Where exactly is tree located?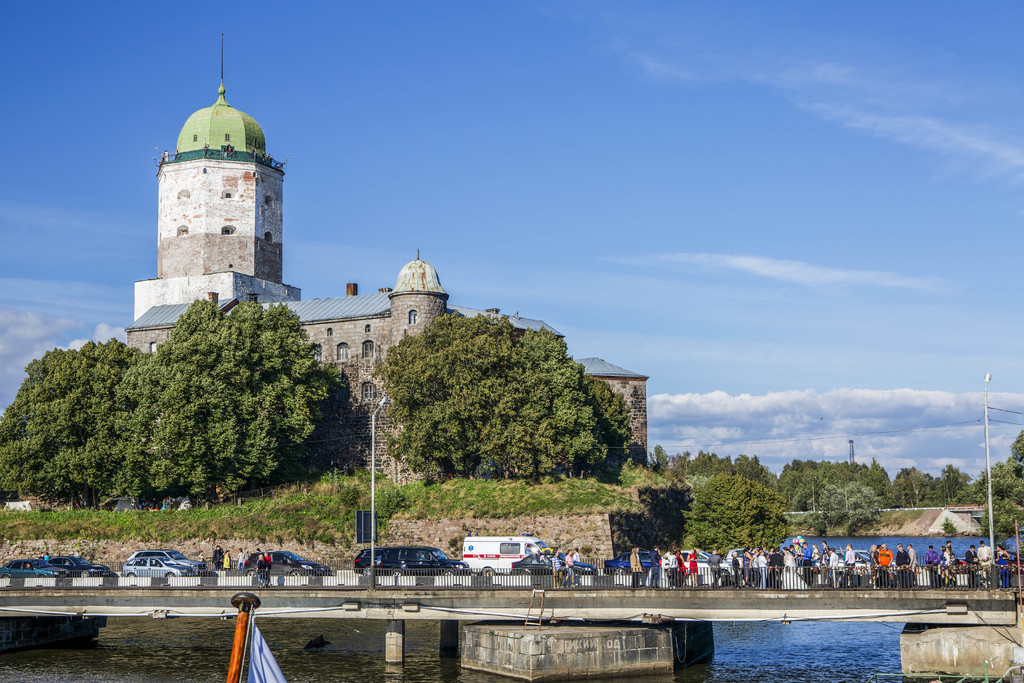
Its bounding box is detection(584, 376, 634, 488).
